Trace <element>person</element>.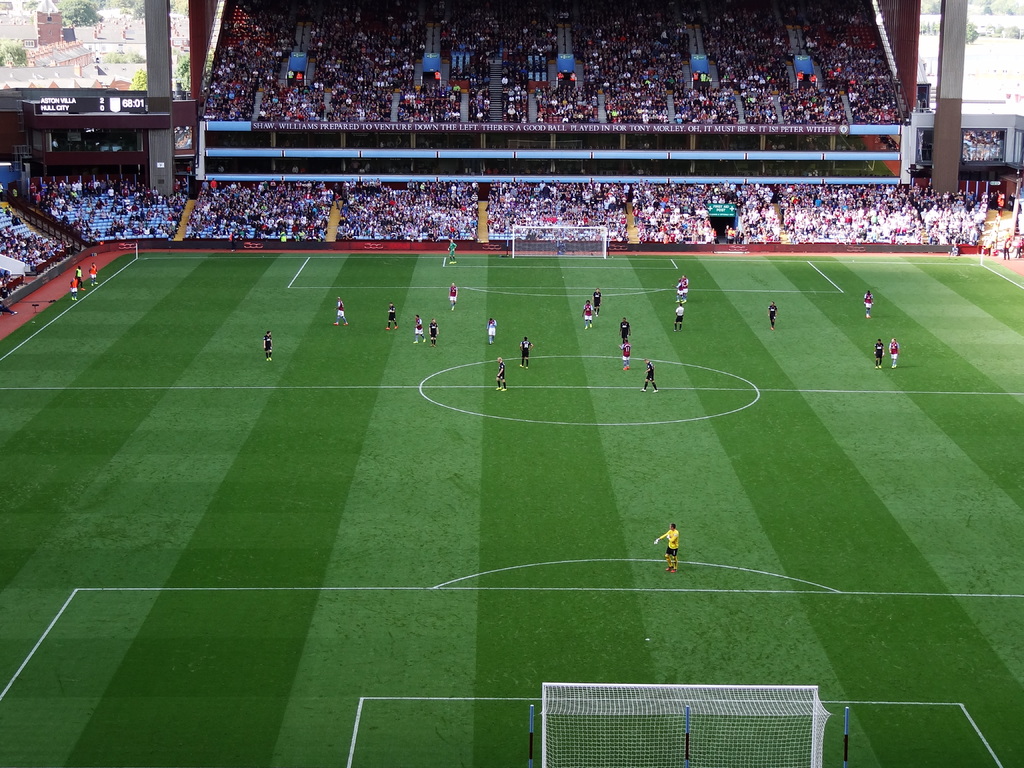
Traced to select_region(86, 259, 100, 285).
